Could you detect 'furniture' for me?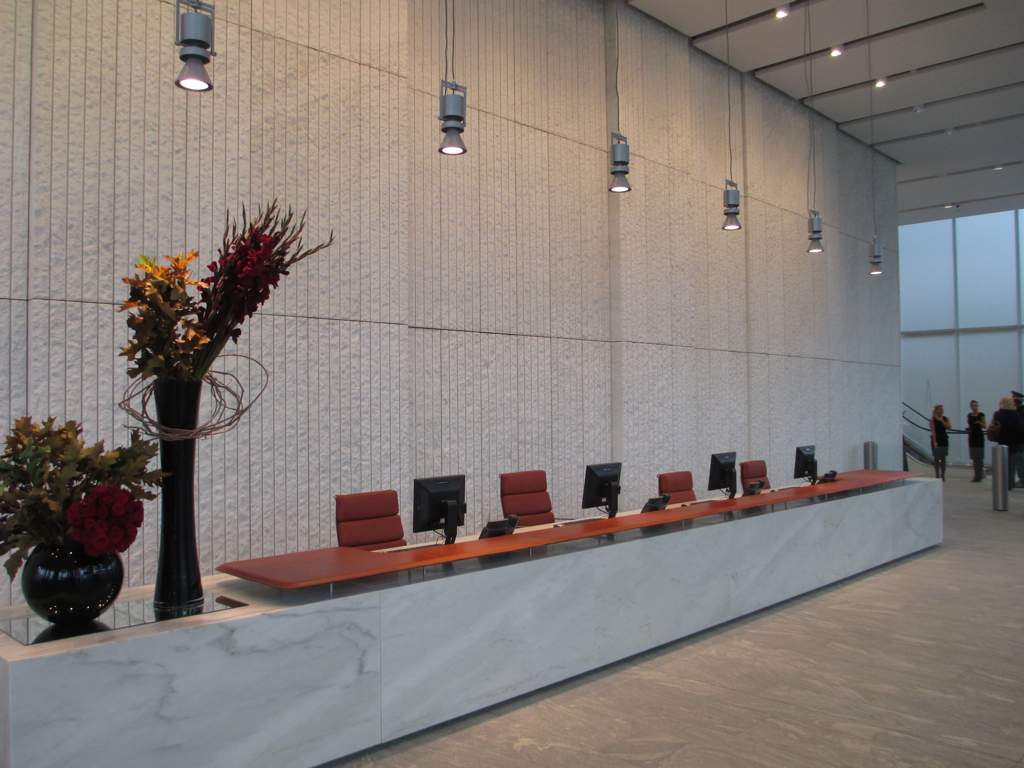
Detection result: left=0, top=459, right=944, bottom=767.
